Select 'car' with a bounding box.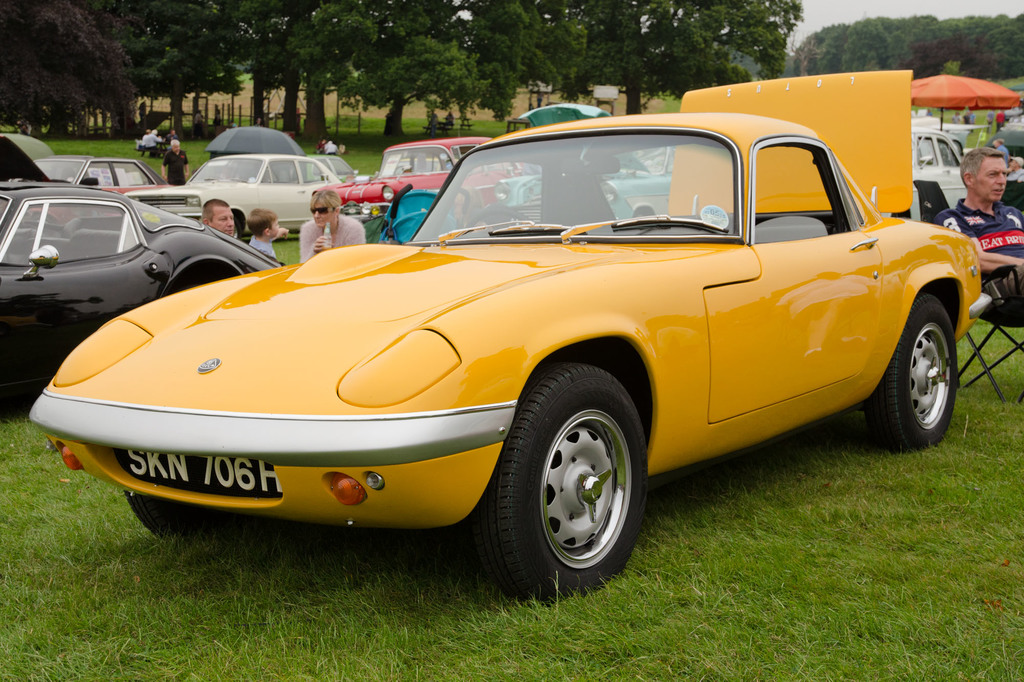
BBox(915, 140, 970, 219).
